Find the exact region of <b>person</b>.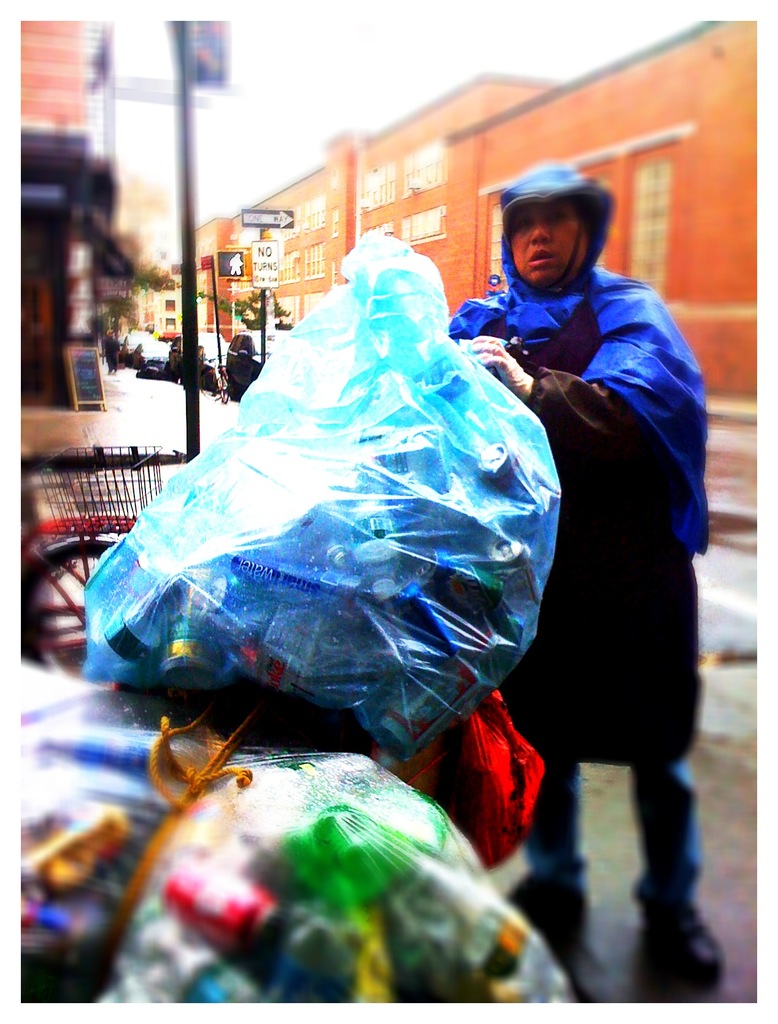
Exact region: l=484, t=134, r=711, b=974.
